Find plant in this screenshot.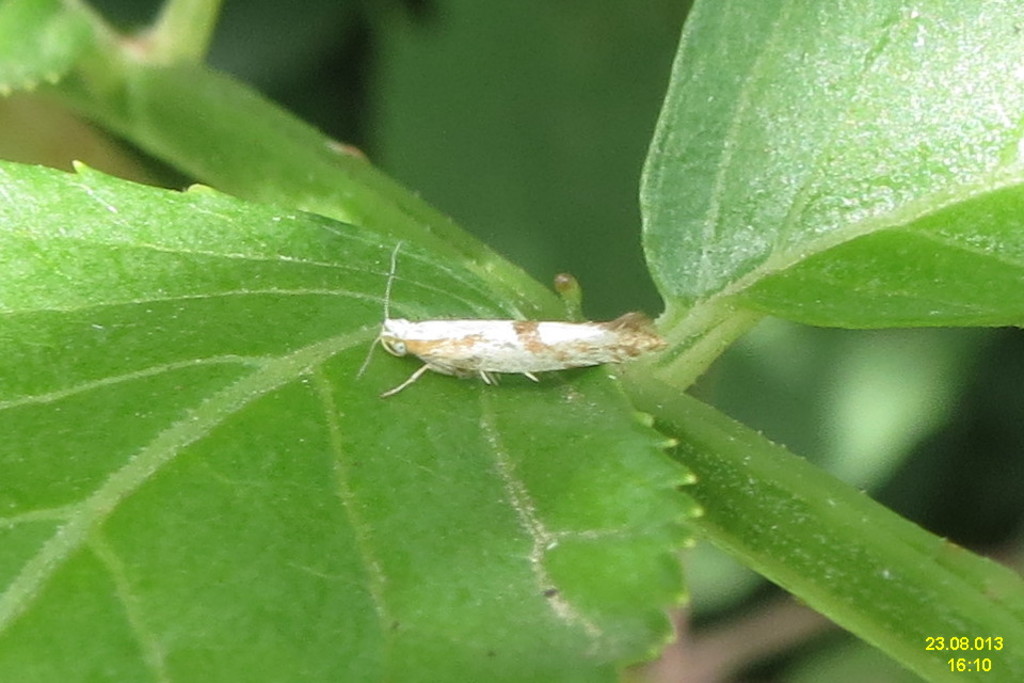
The bounding box for plant is 0:0:1023:682.
